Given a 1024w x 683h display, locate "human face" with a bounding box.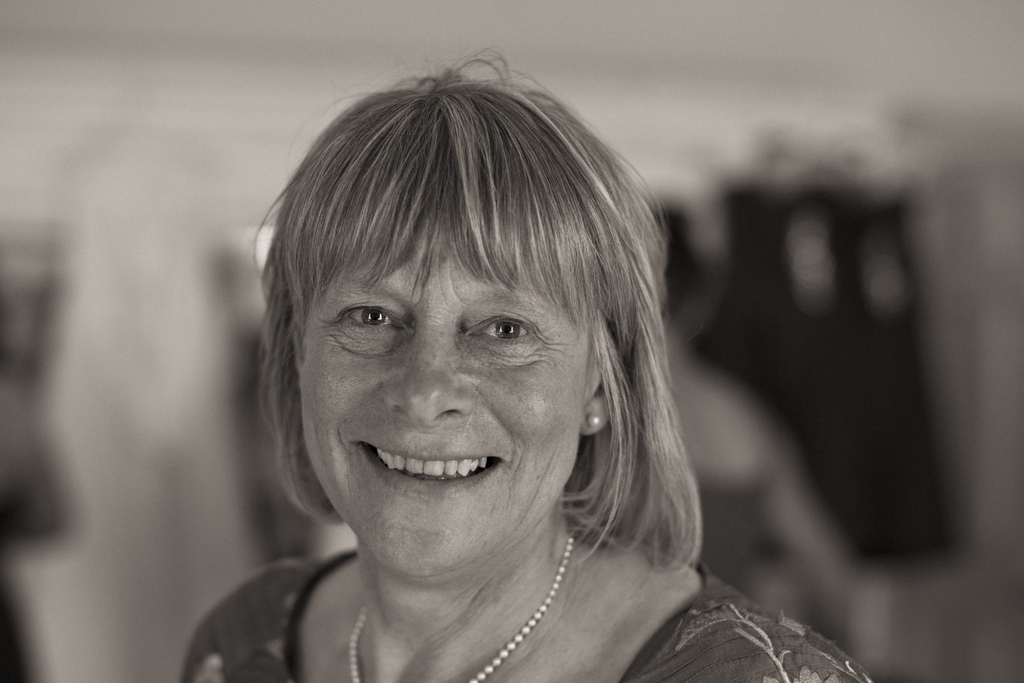
Located: box(294, 251, 595, 589).
